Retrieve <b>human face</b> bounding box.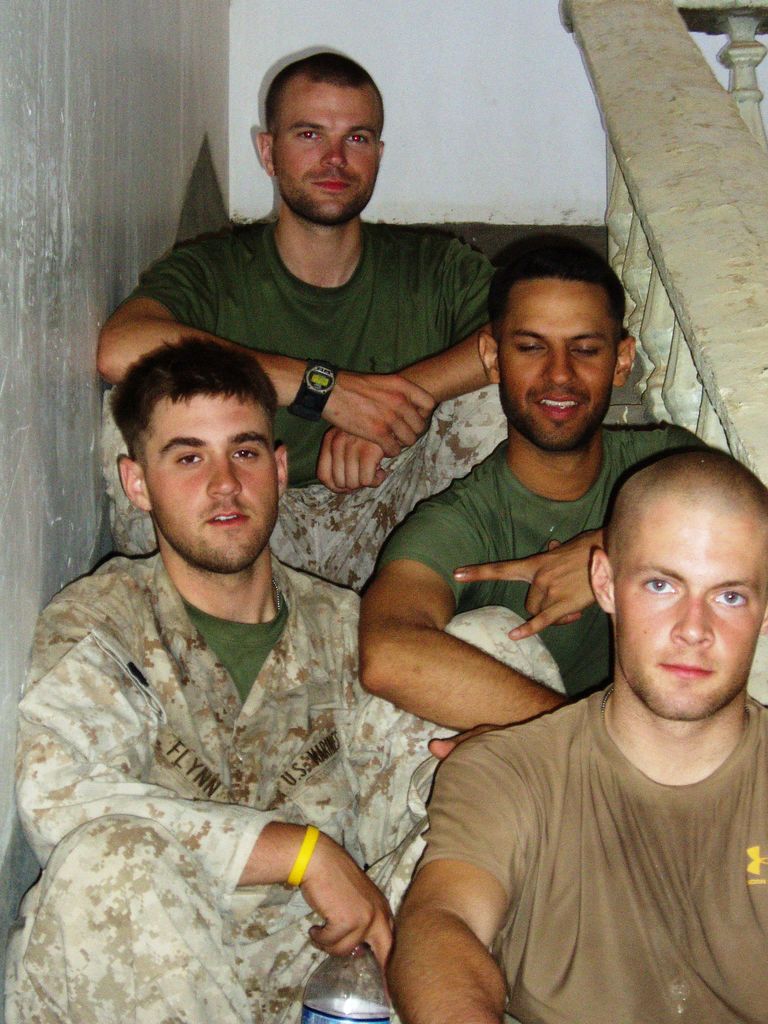
Bounding box: x1=275, y1=80, x2=381, y2=214.
